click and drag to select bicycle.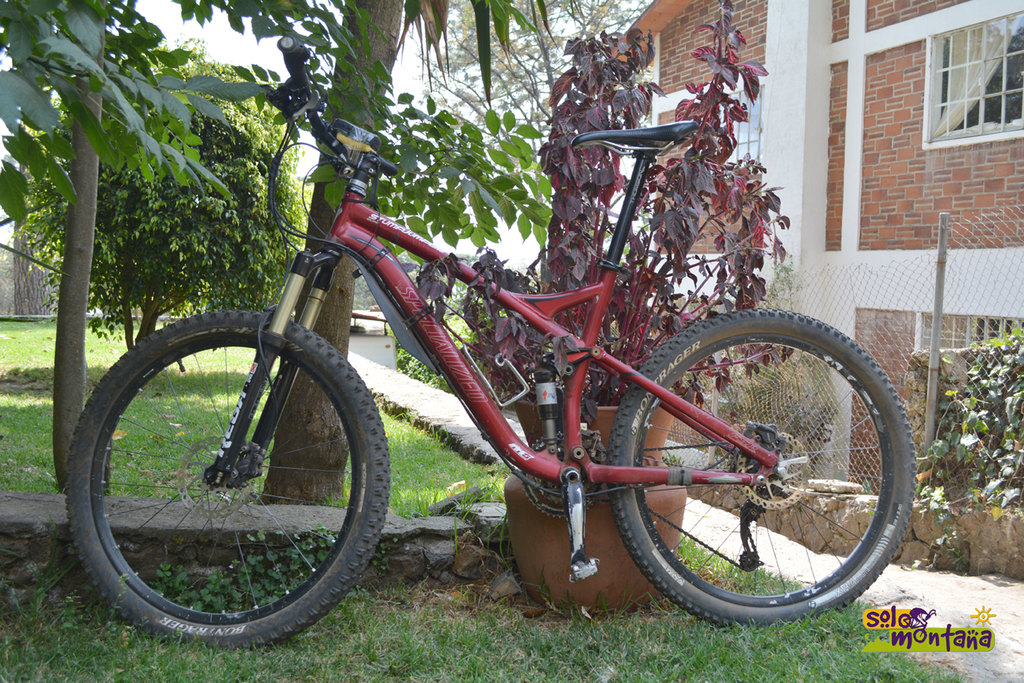
Selection: [x1=85, y1=35, x2=902, y2=639].
